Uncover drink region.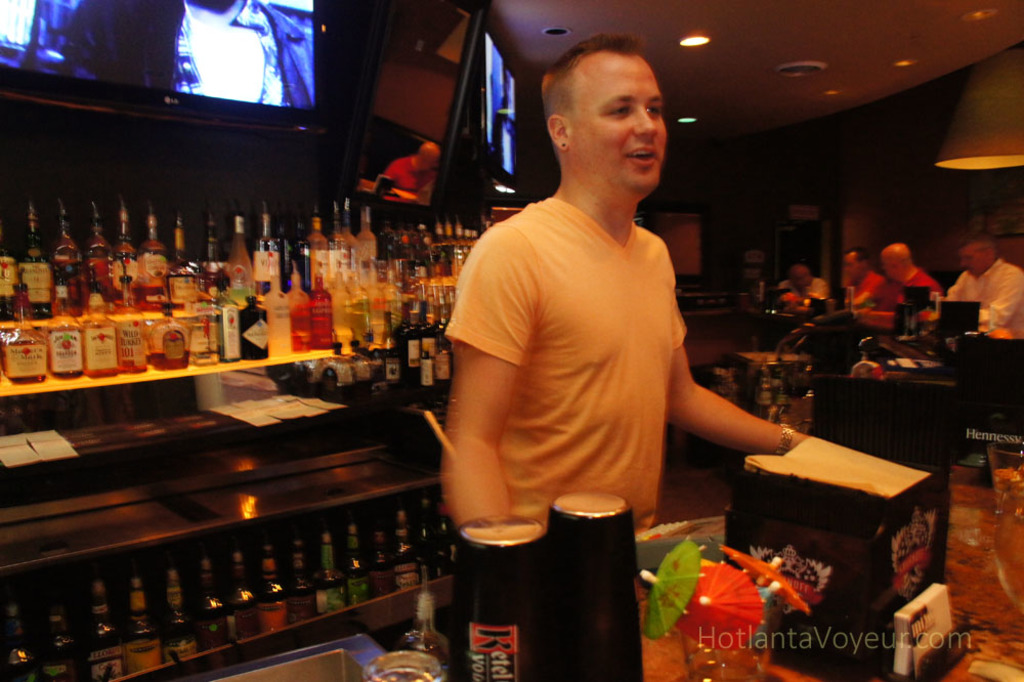
Uncovered: crop(1, 616, 37, 681).
